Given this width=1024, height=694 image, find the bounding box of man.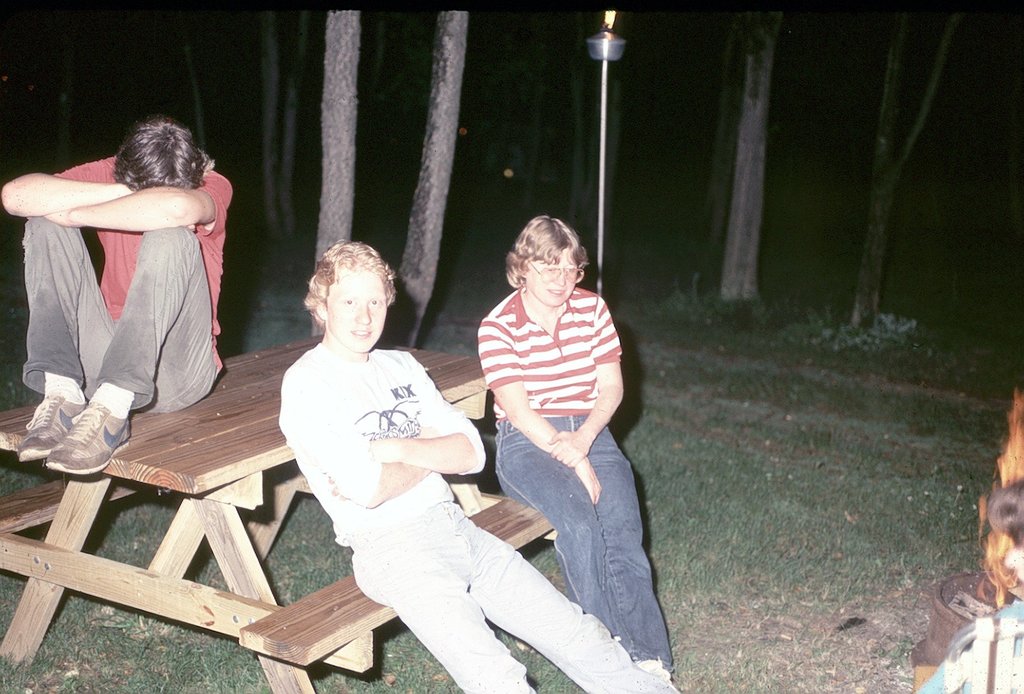
{"left": 0, "top": 104, "right": 237, "bottom": 472}.
